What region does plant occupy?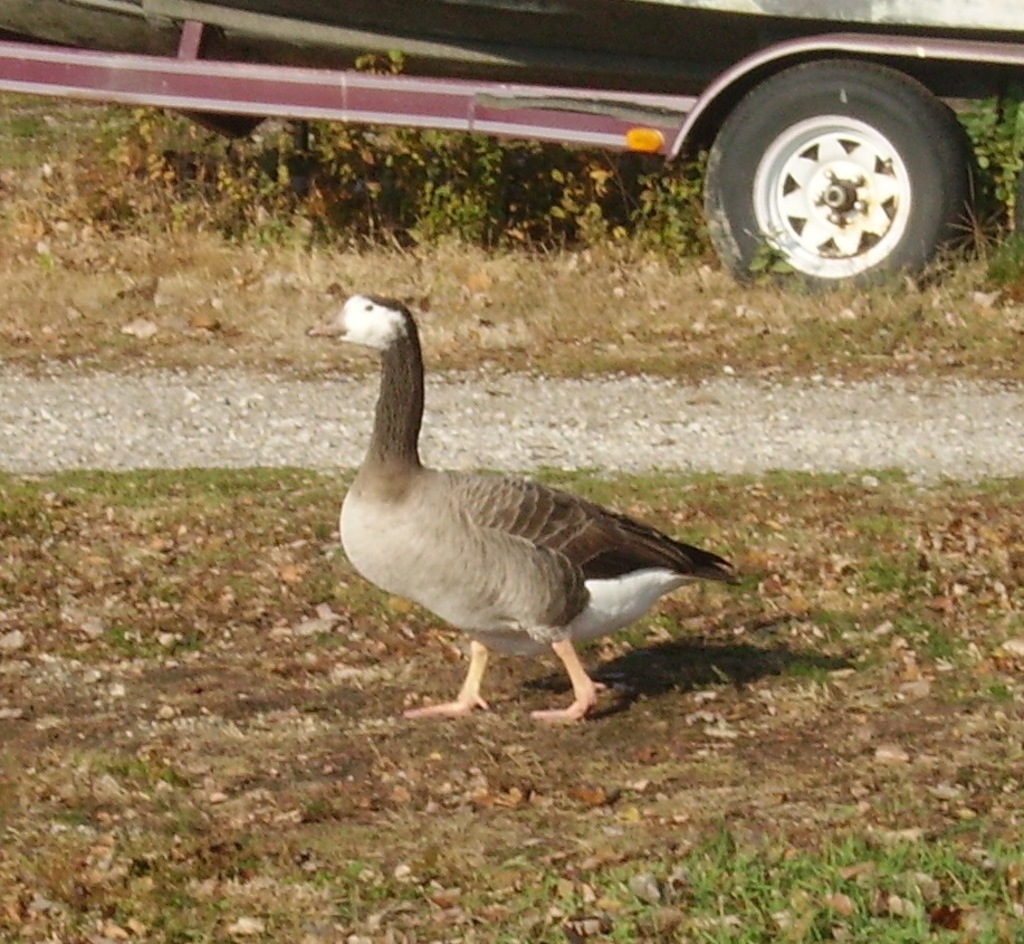
bbox=(839, 550, 964, 603).
